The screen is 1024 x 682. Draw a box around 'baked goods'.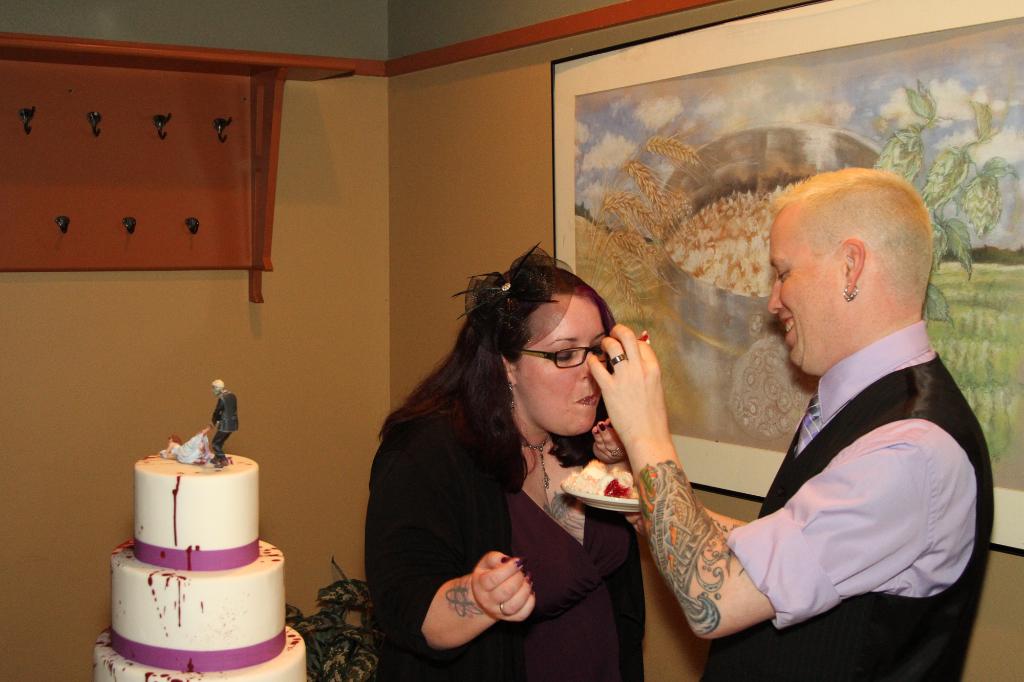
pyautogui.locateOnScreen(557, 459, 641, 496).
